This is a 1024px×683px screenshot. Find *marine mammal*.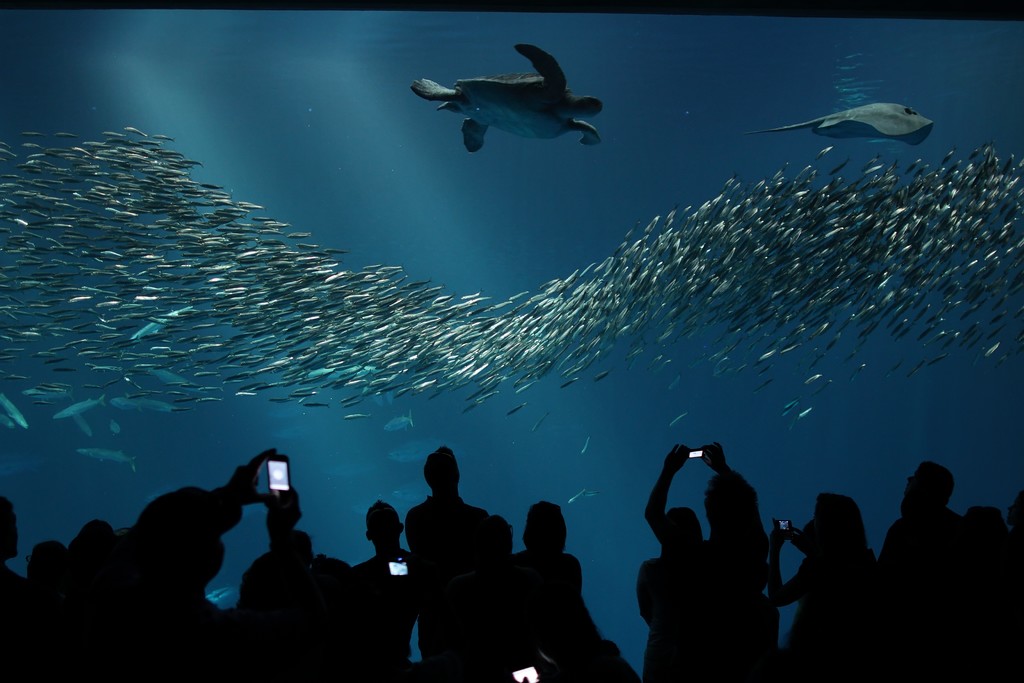
Bounding box: <region>390, 34, 614, 155</region>.
